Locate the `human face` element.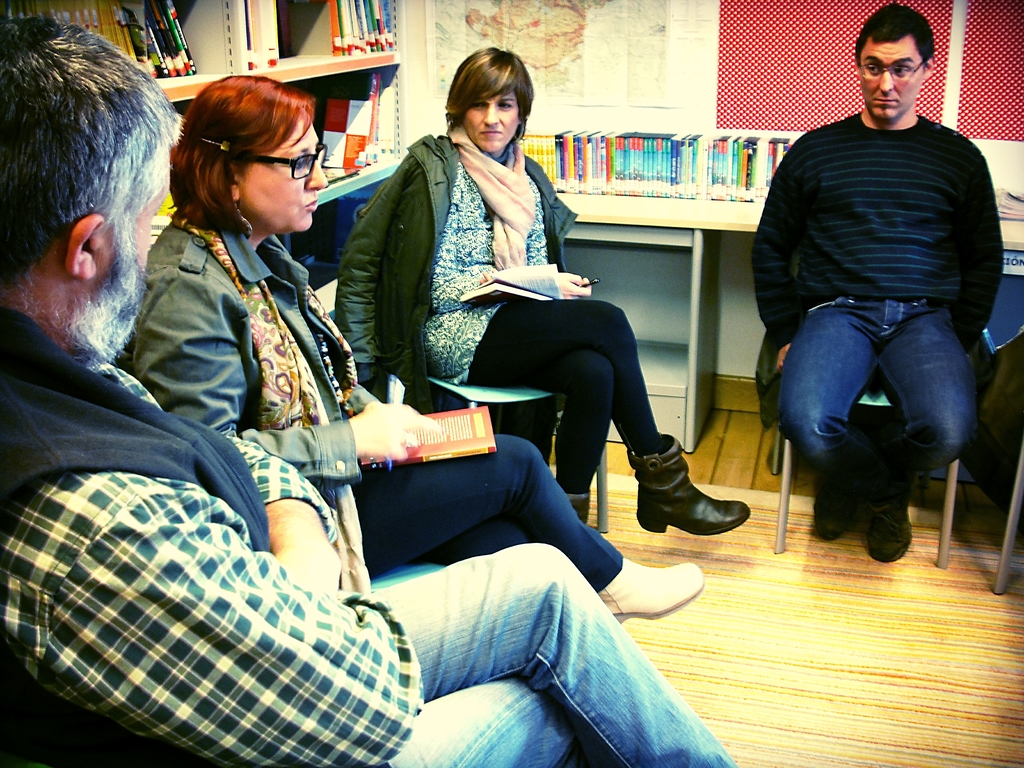
Element bbox: [467,88,516,156].
